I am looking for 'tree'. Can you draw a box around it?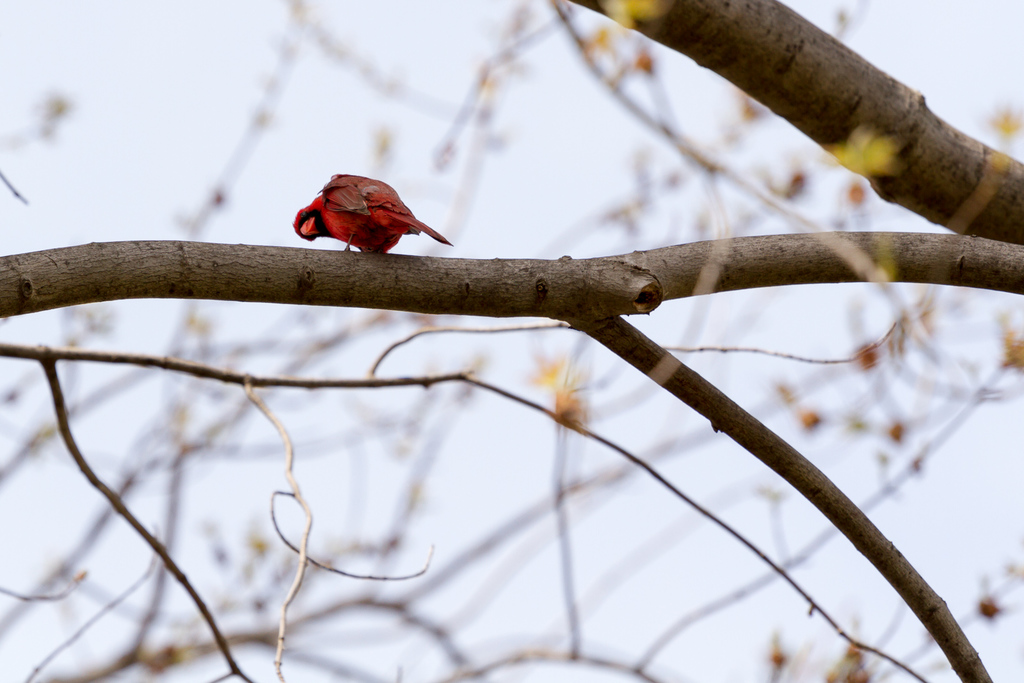
Sure, the bounding box is 0:0:1023:682.
